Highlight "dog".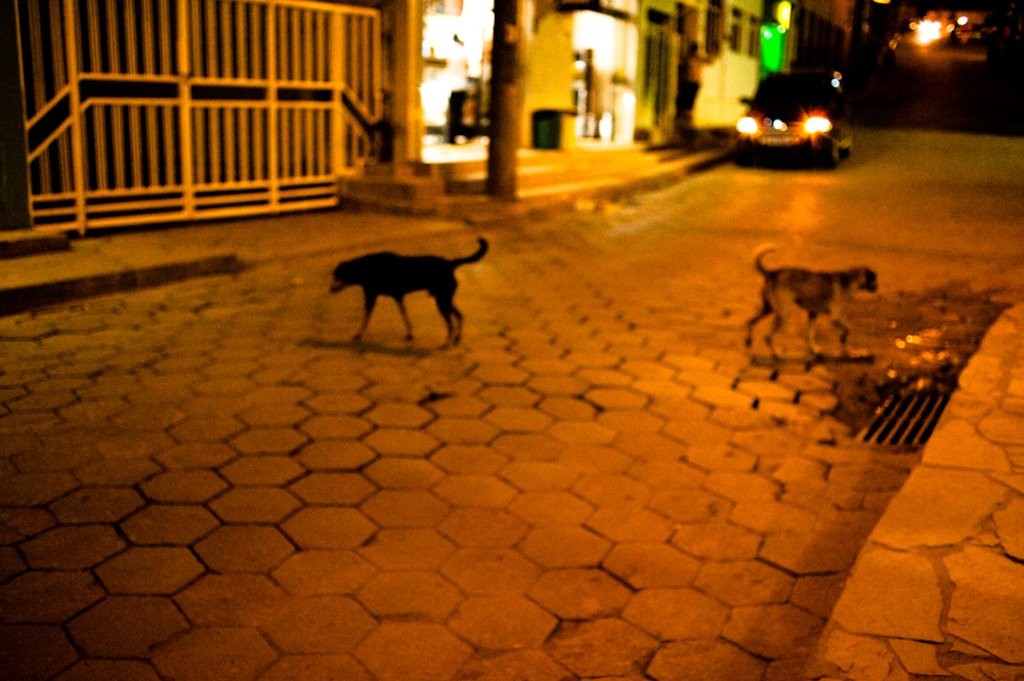
Highlighted region: [x1=743, y1=244, x2=879, y2=361].
